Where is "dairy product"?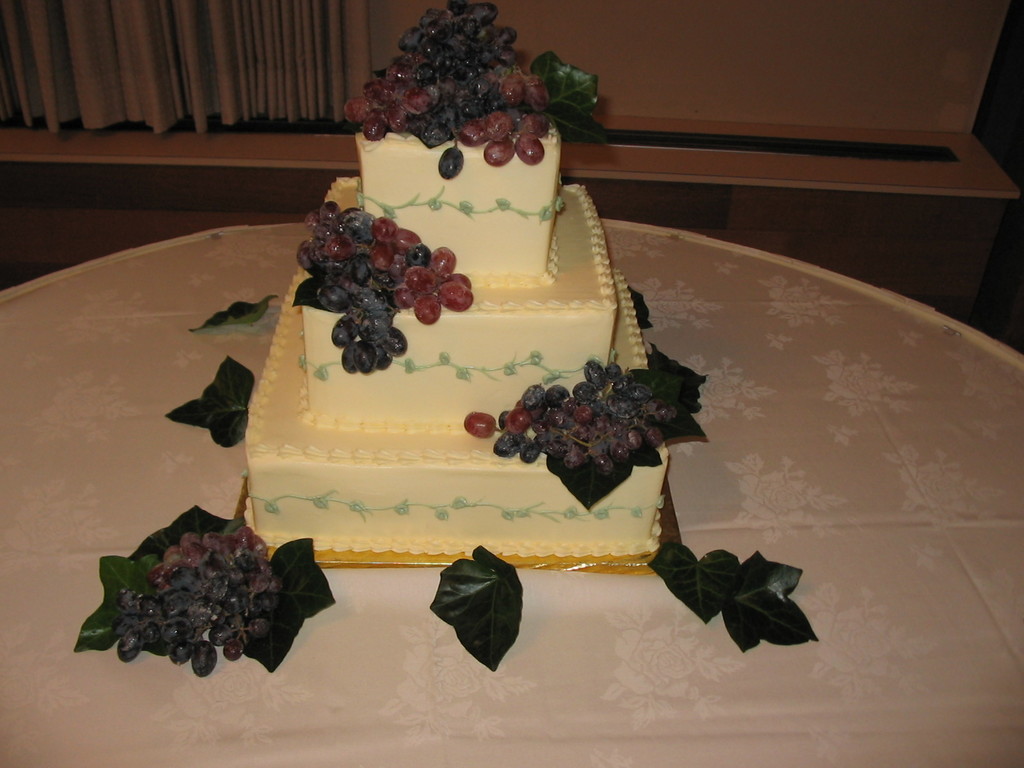
<box>235,60,665,620</box>.
